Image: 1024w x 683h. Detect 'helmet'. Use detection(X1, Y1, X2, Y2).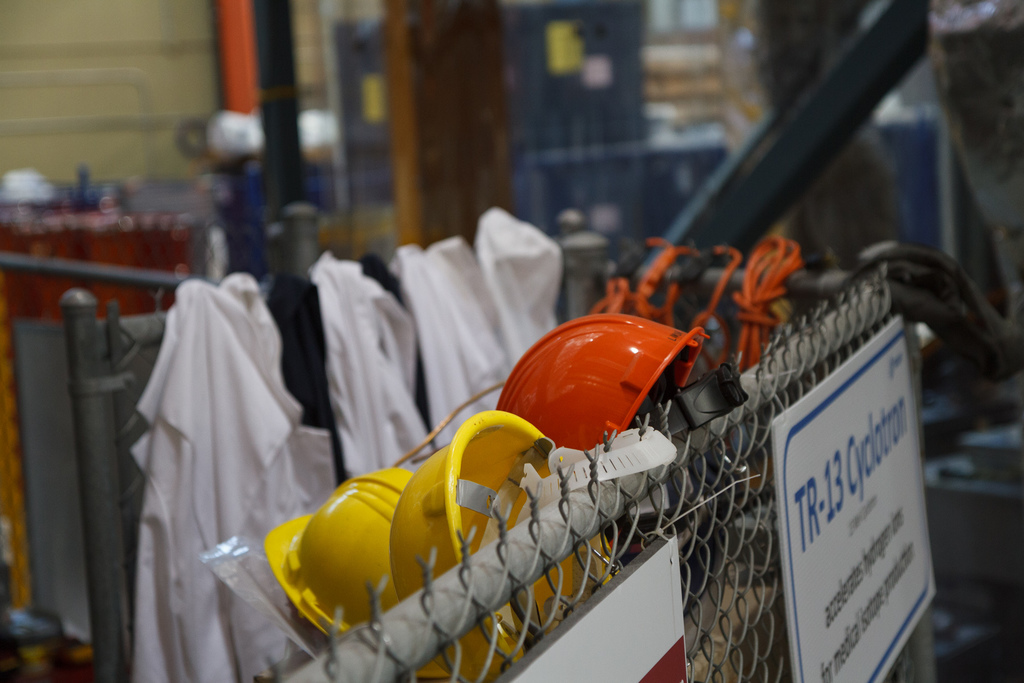
detection(515, 316, 735, 466).
